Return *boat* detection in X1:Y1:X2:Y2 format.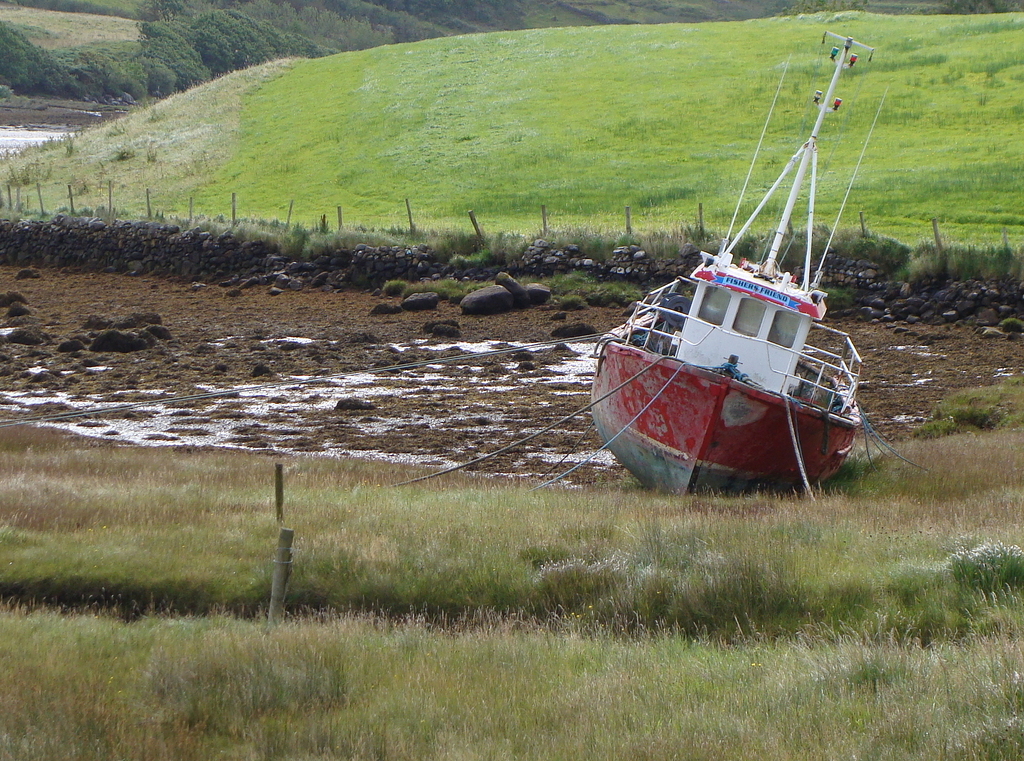
579:56:881:528.
